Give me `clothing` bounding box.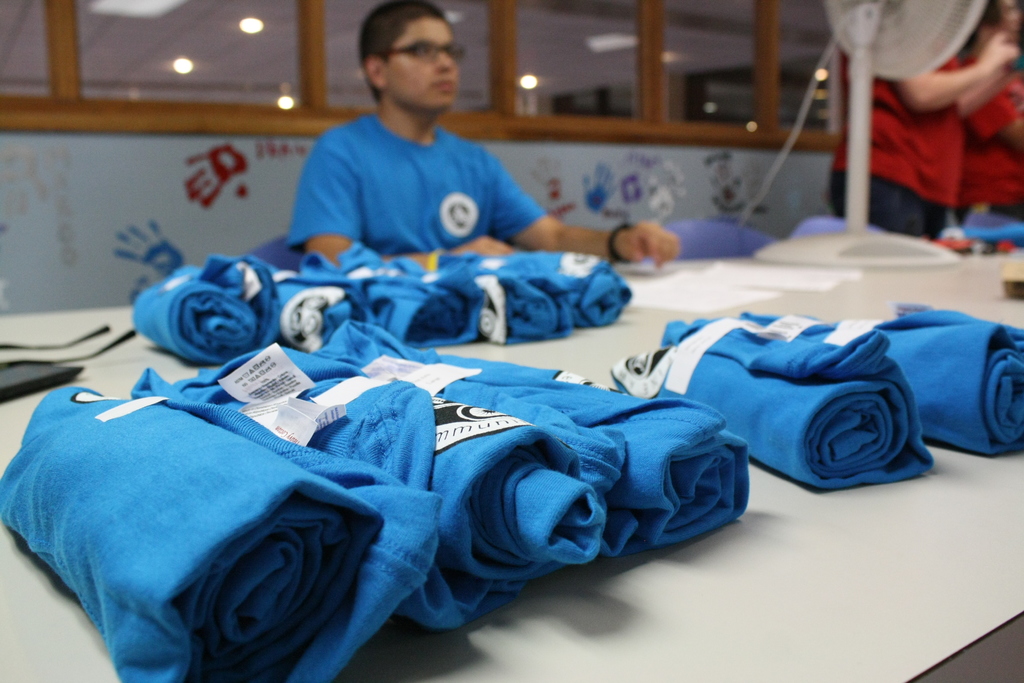
box(296, 110, 559, 272).
